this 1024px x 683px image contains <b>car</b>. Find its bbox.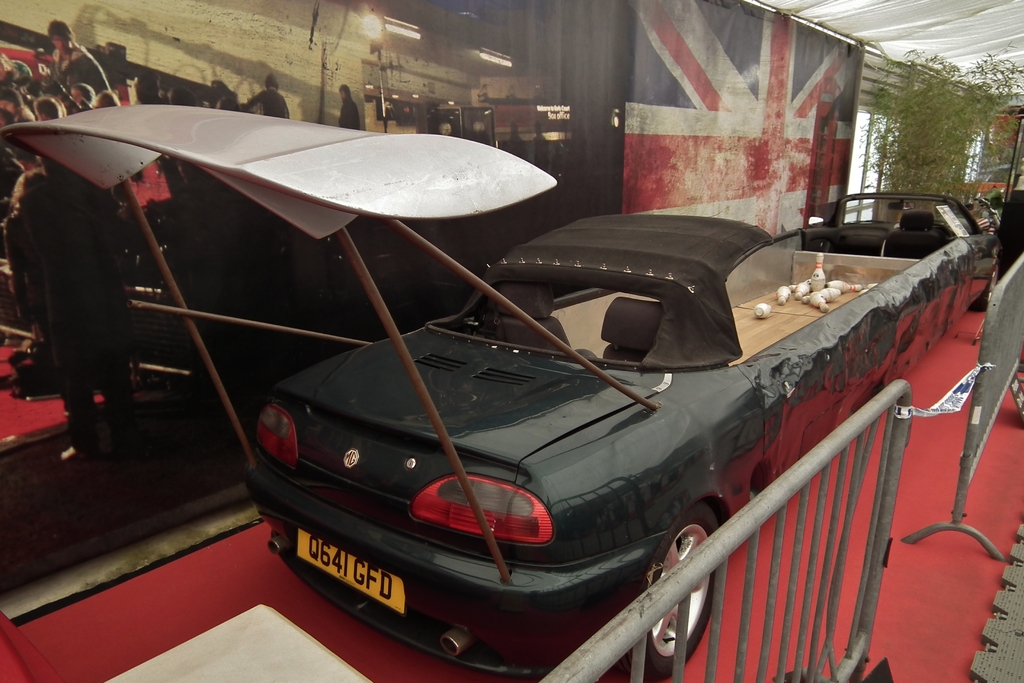
locate(0, 100, 1005, 682).
